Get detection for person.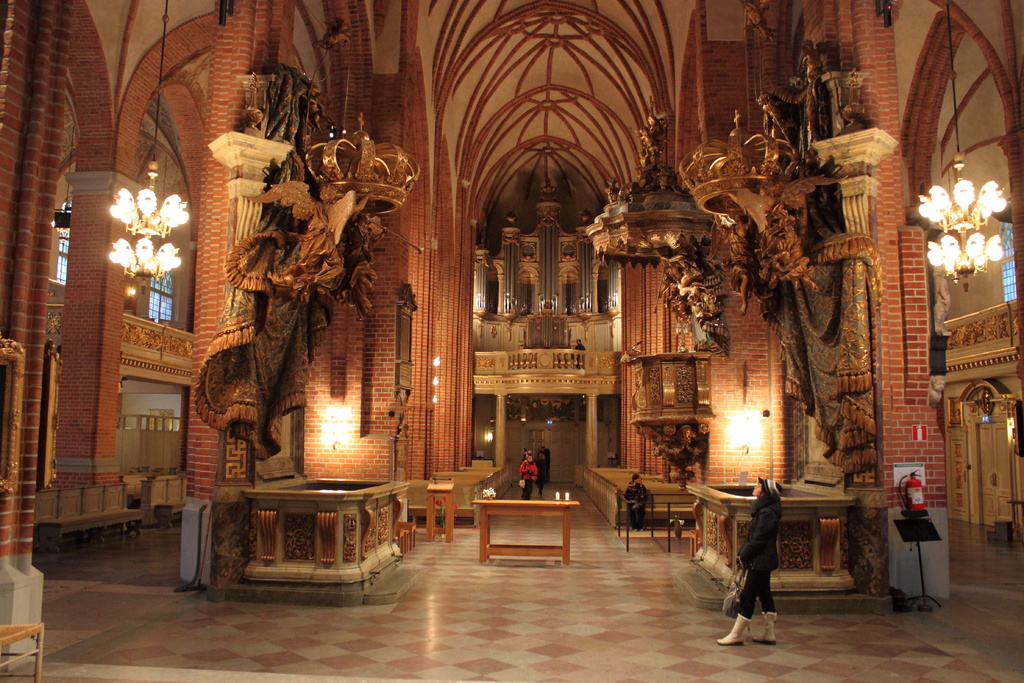
Detection: 537:444:553:490.
